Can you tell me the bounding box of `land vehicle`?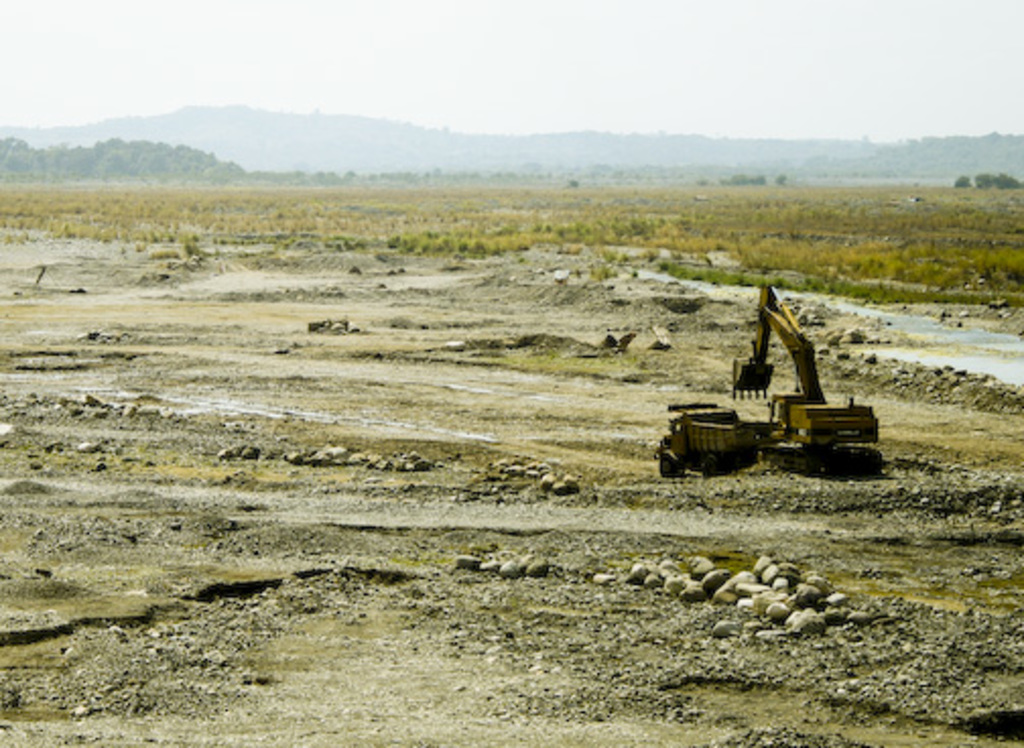
BBox(705, 289, 908, 488).
